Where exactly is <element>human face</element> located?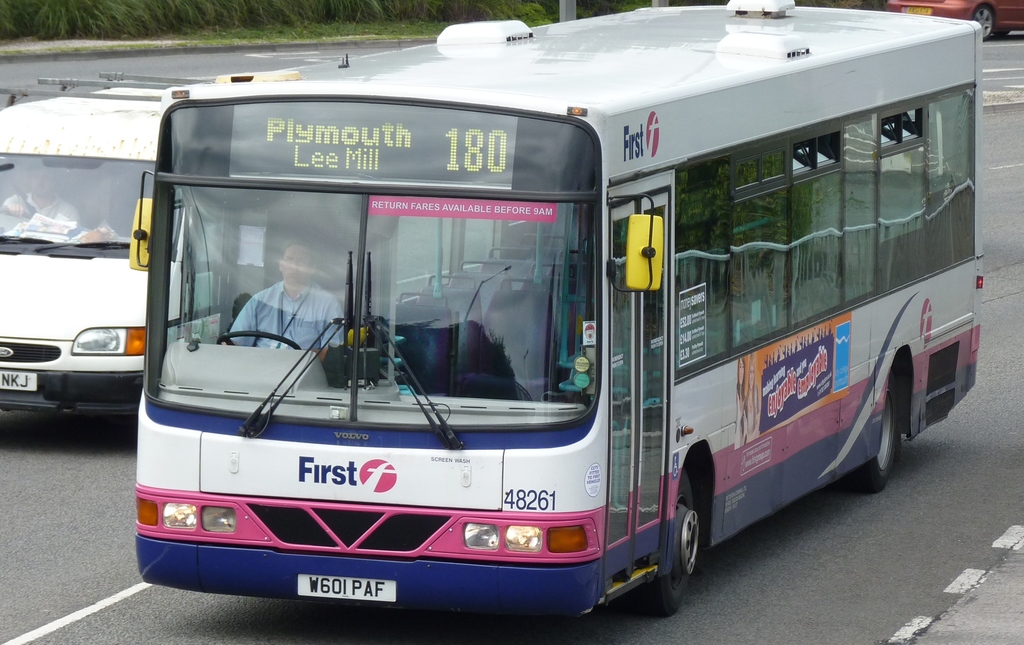
Its bounding box is bbox=[25, 158, 58, 201].
